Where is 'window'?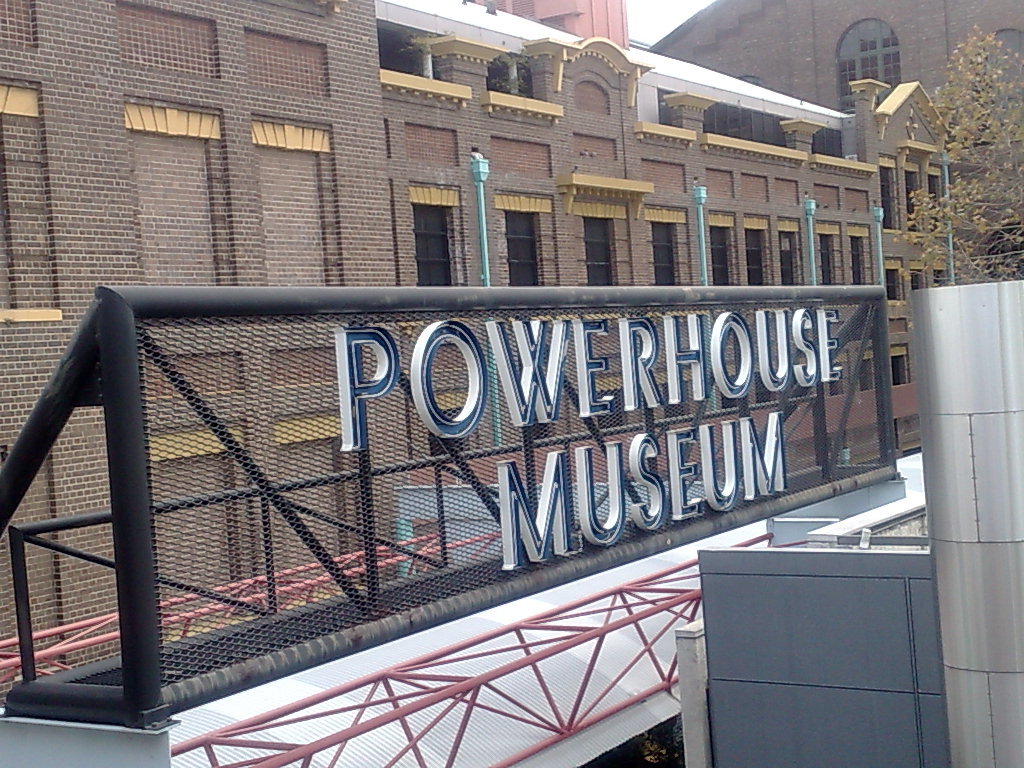
bbox=[708, 223, 736, 287].
